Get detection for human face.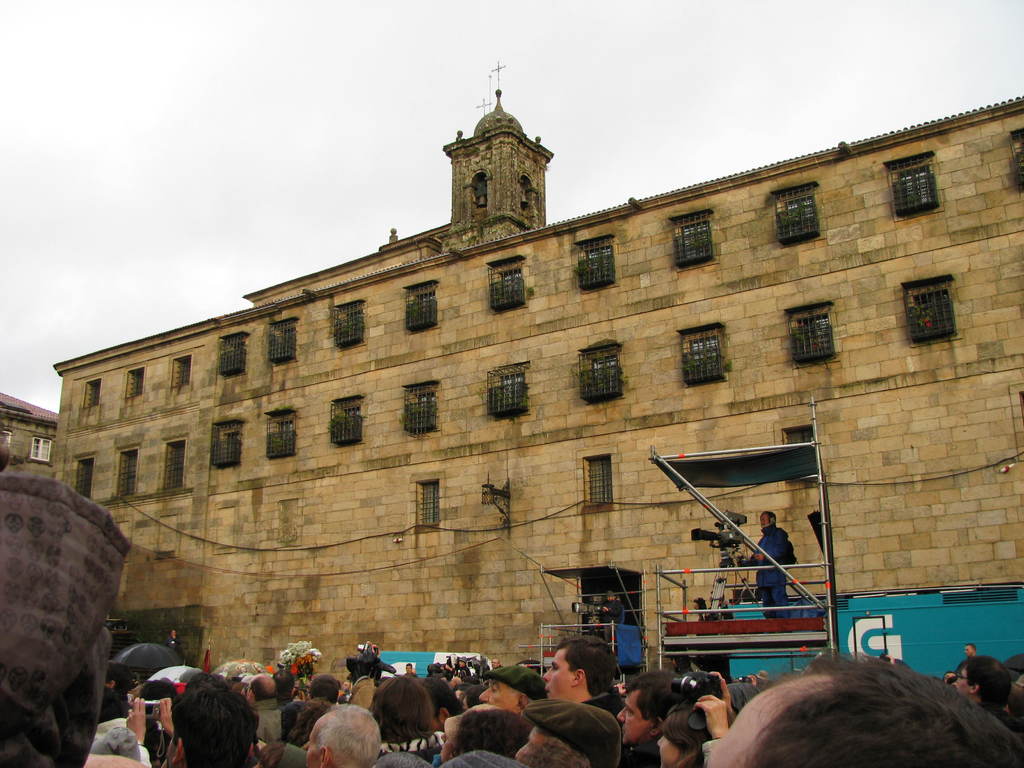
Detection: 760, 515, 771, 526.
